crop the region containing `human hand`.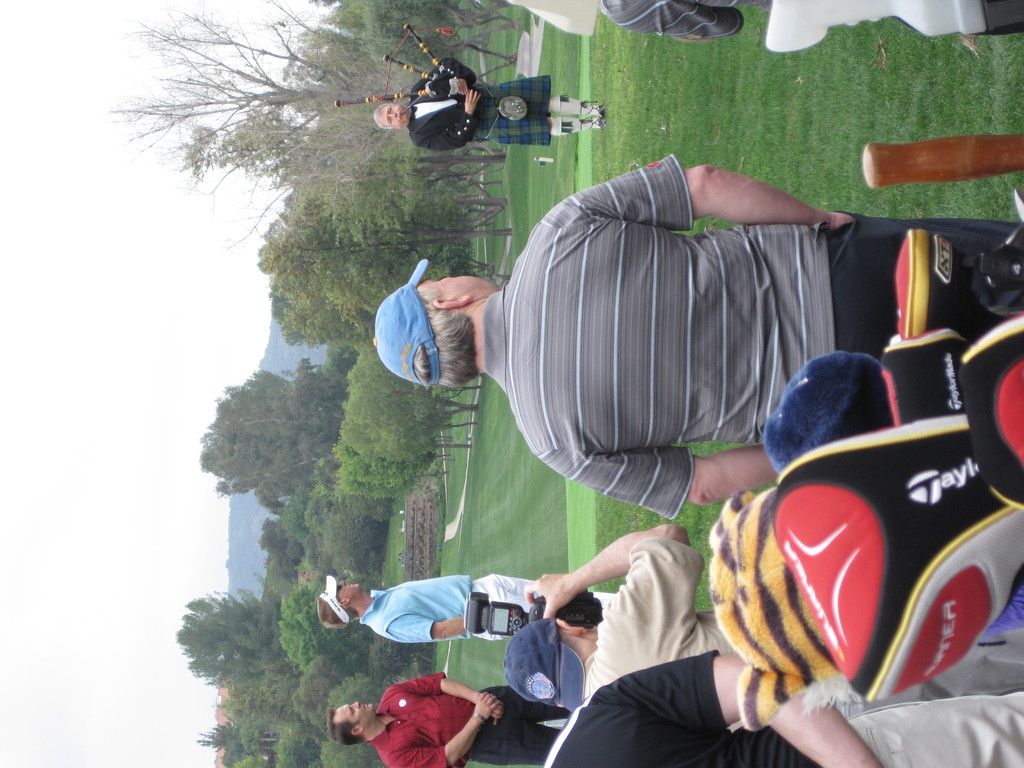
Crop region: box(465, 85, 478, 109).
